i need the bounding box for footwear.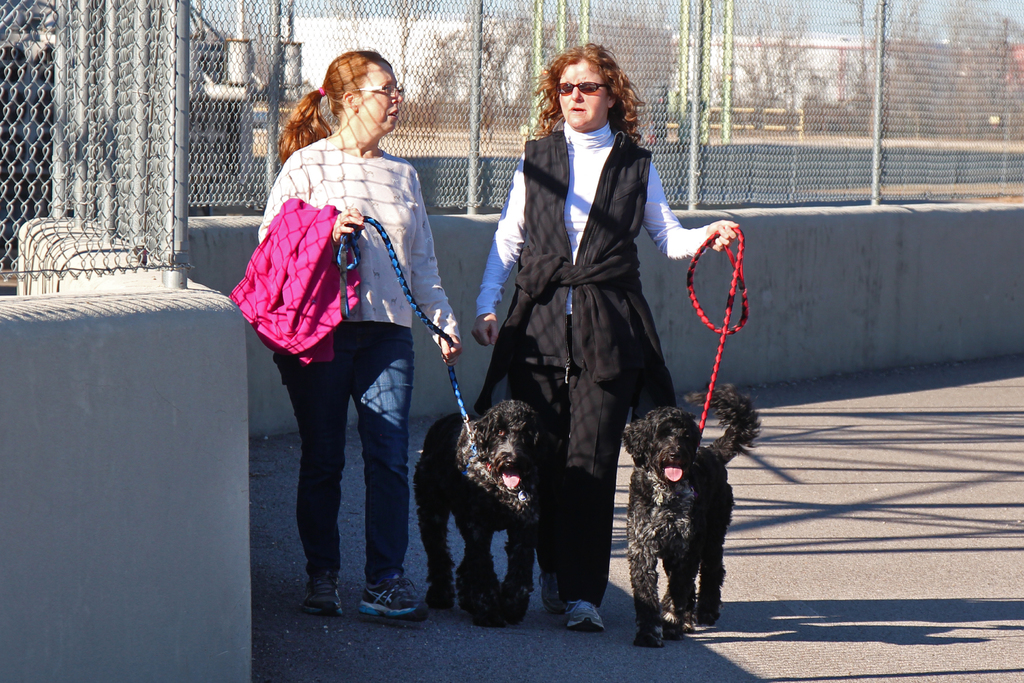
Here it is: {"left": 569, "top": 598, "right": 607, "bottom": 630}.
